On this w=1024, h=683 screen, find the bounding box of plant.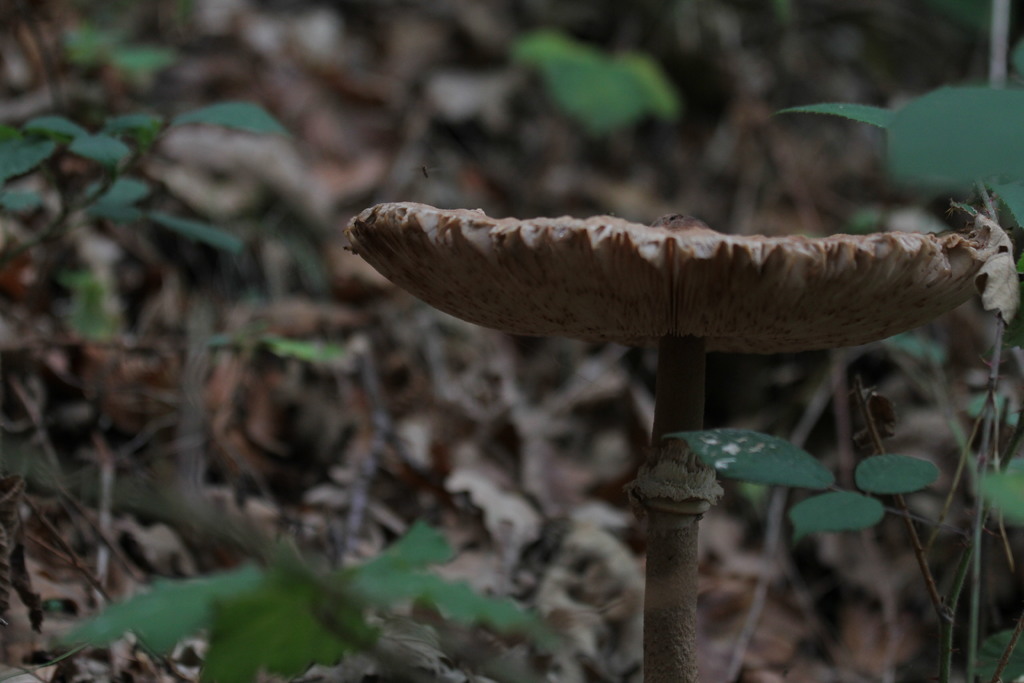
Bounding box: box=[500, 17, 682, 204].
